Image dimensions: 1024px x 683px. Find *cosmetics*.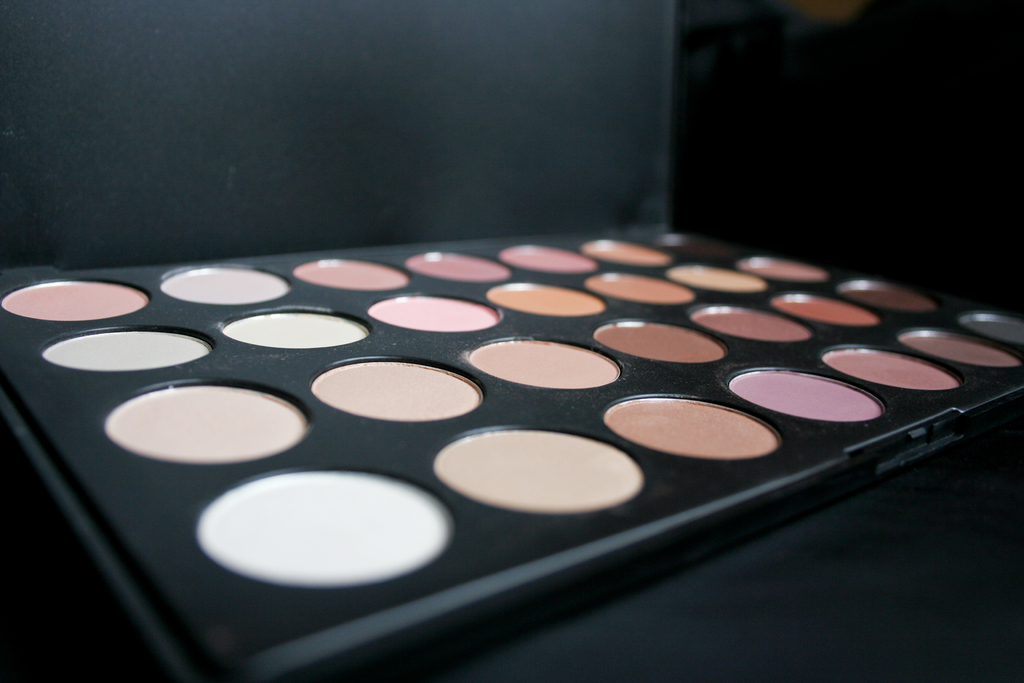
(left=369, top=295, right=496, bottom=338).
